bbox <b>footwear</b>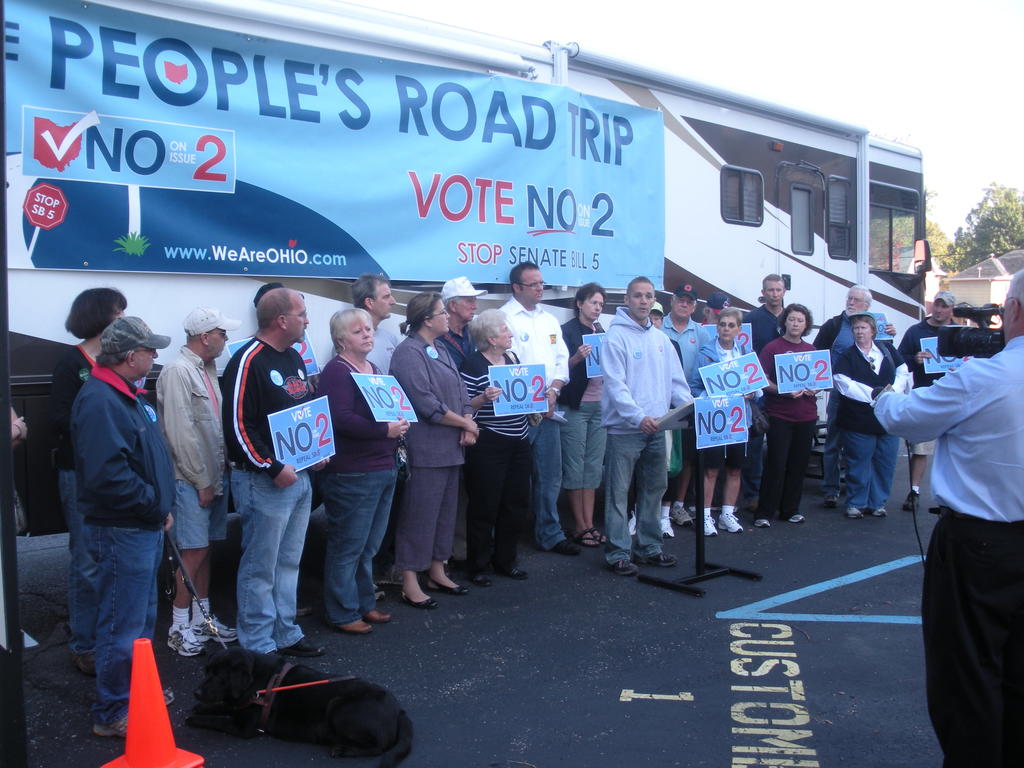
crop(755, 519, 769, 525)
